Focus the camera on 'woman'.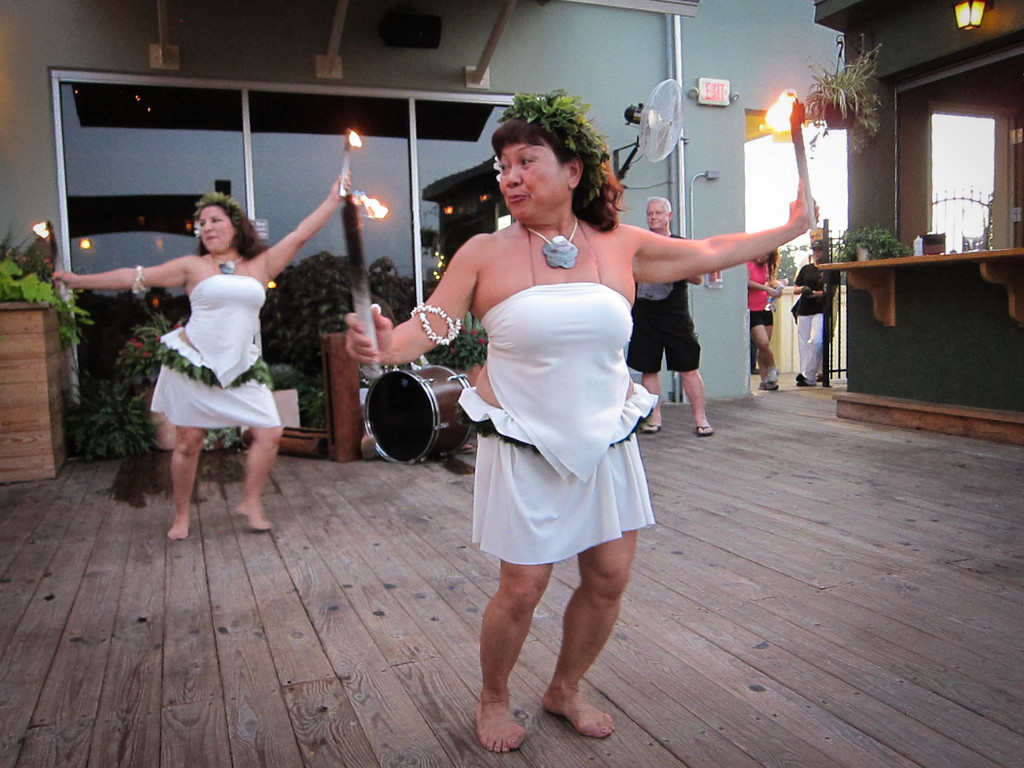
Focus region: 750/250/785/392.
